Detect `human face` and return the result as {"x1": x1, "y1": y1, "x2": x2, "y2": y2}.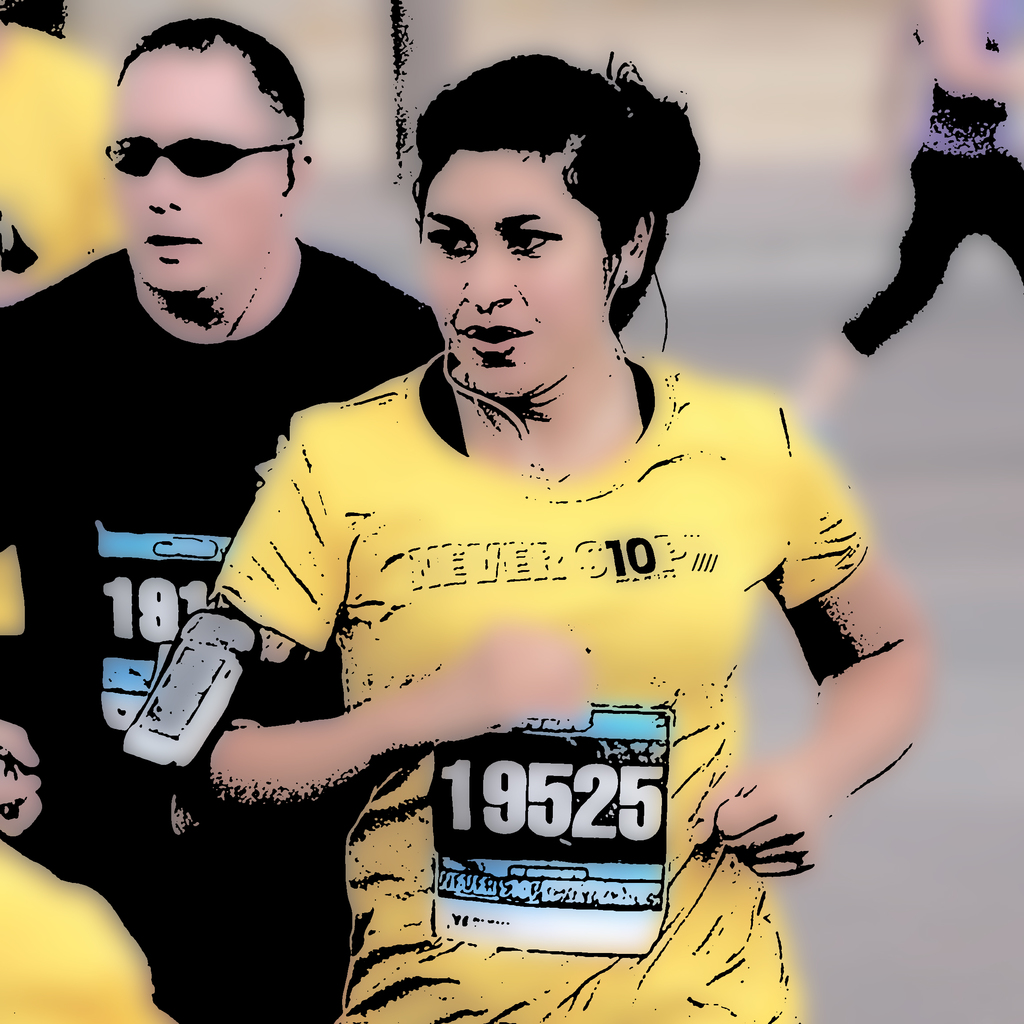
{"x1": 115, "y1": 52, "x2": 286, "y2": 292}.
